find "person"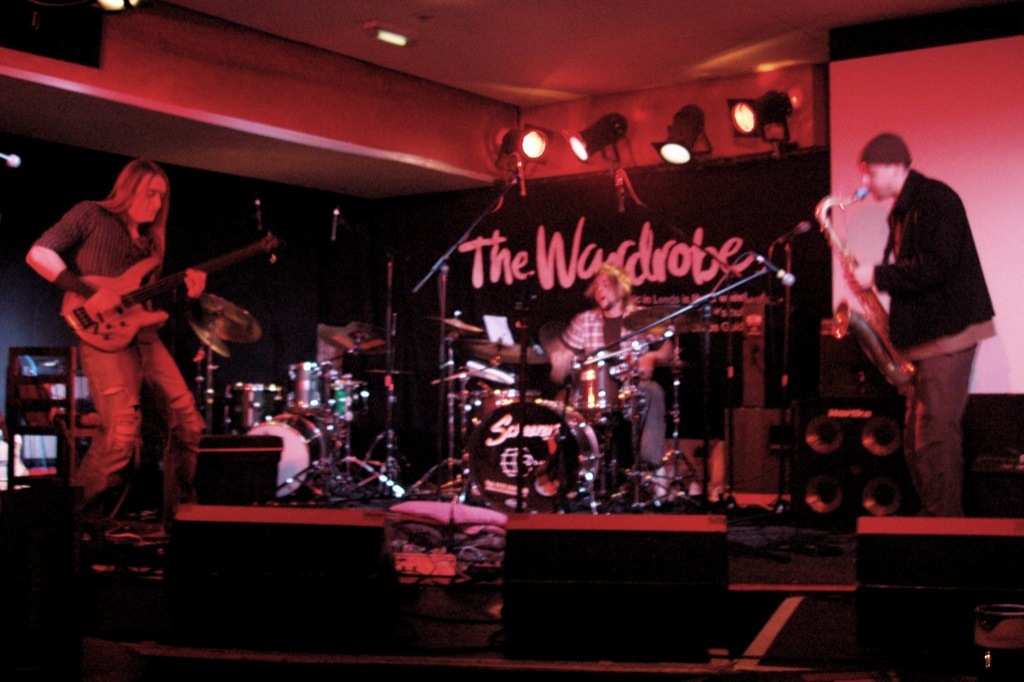
rect(544, 252, 684, 514)
